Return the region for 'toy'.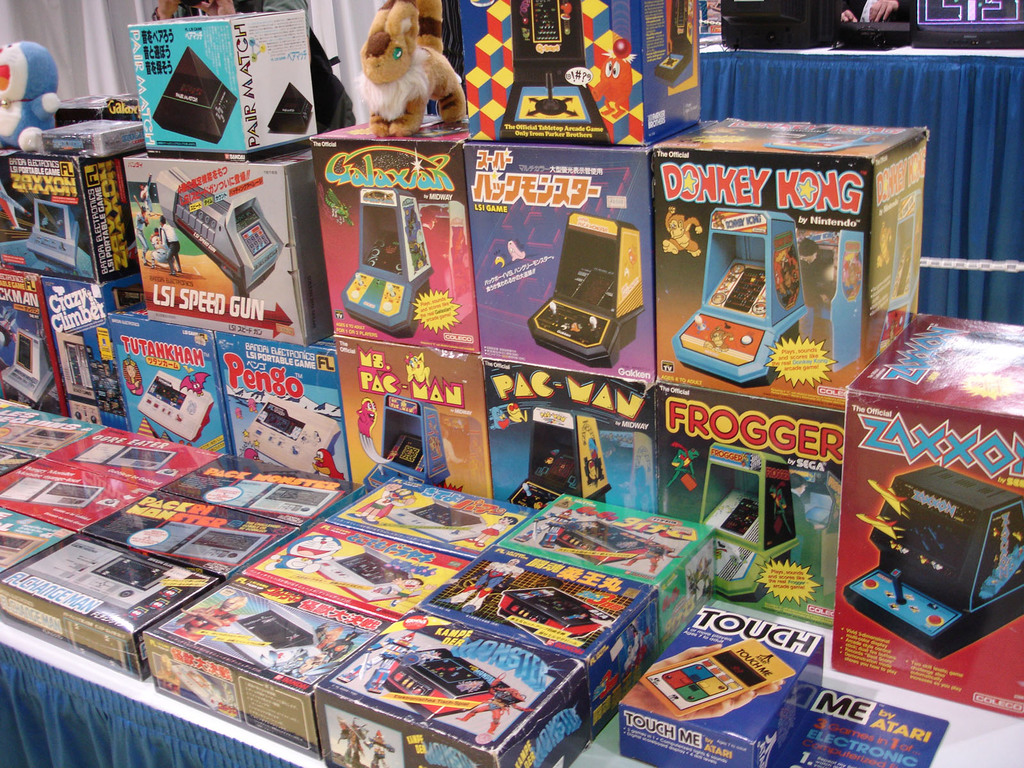
left=56, top=332, right=102, bottom=425.
